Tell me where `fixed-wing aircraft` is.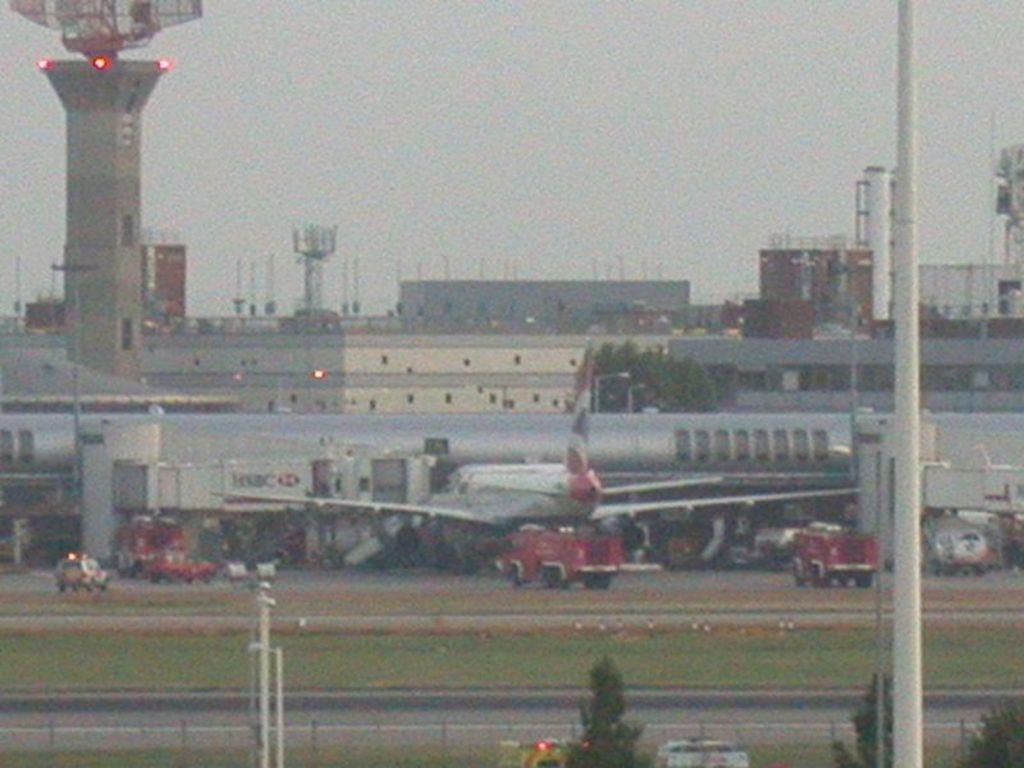
`fixed-wing aircraft` is at 210, 335, 864, 557.
